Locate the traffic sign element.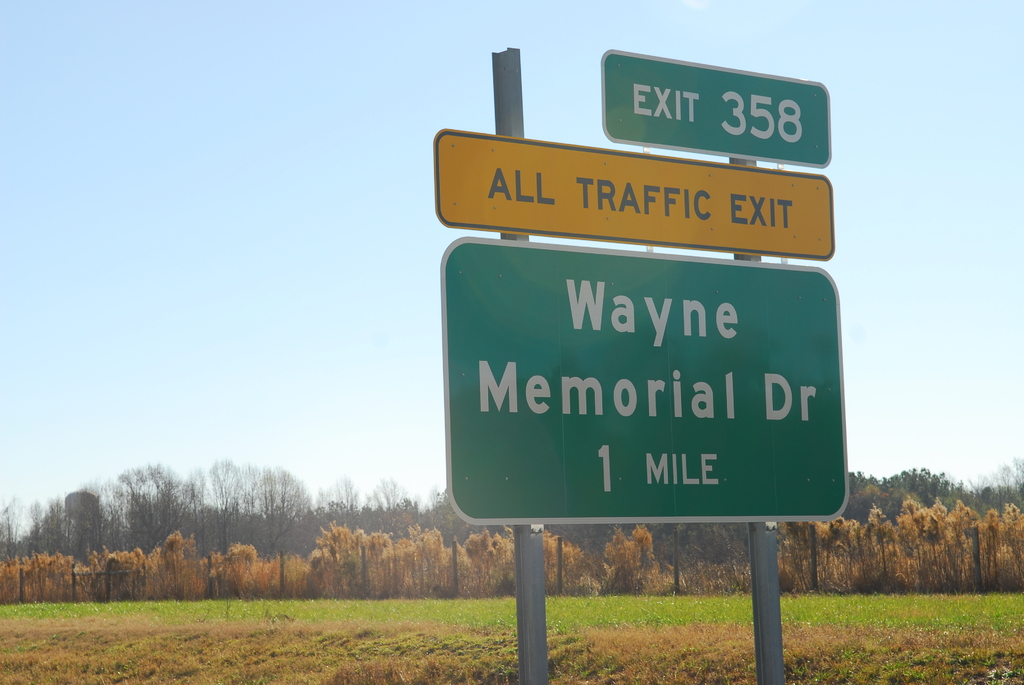
Element bbox: <region>434, 127, 830, 261</region>.
